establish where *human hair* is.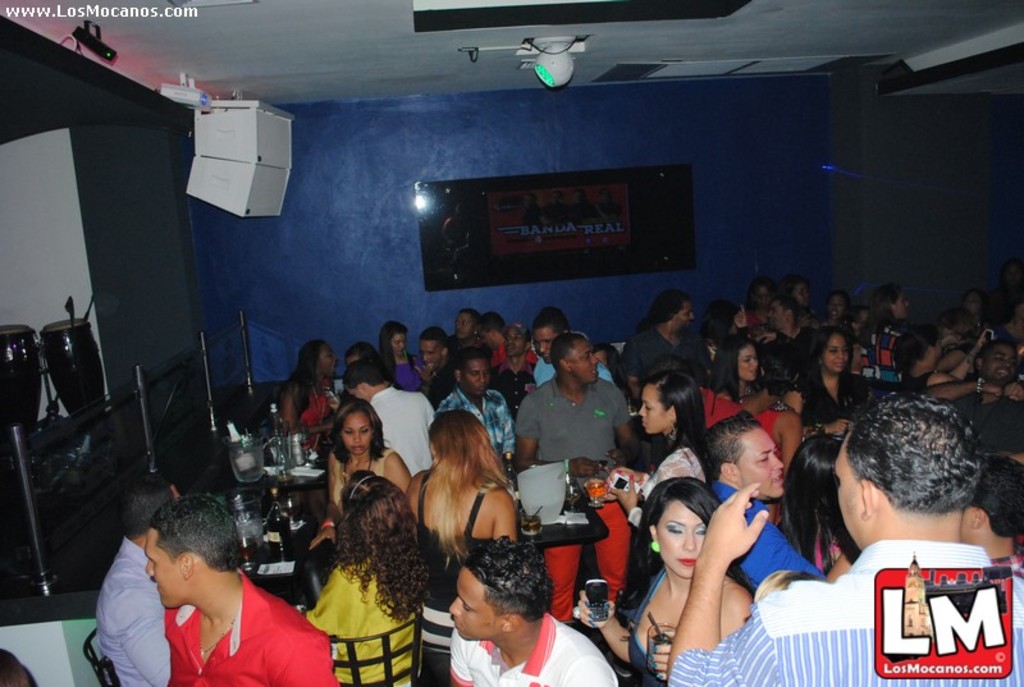
Established at <box>780,431,856,571</box>.
